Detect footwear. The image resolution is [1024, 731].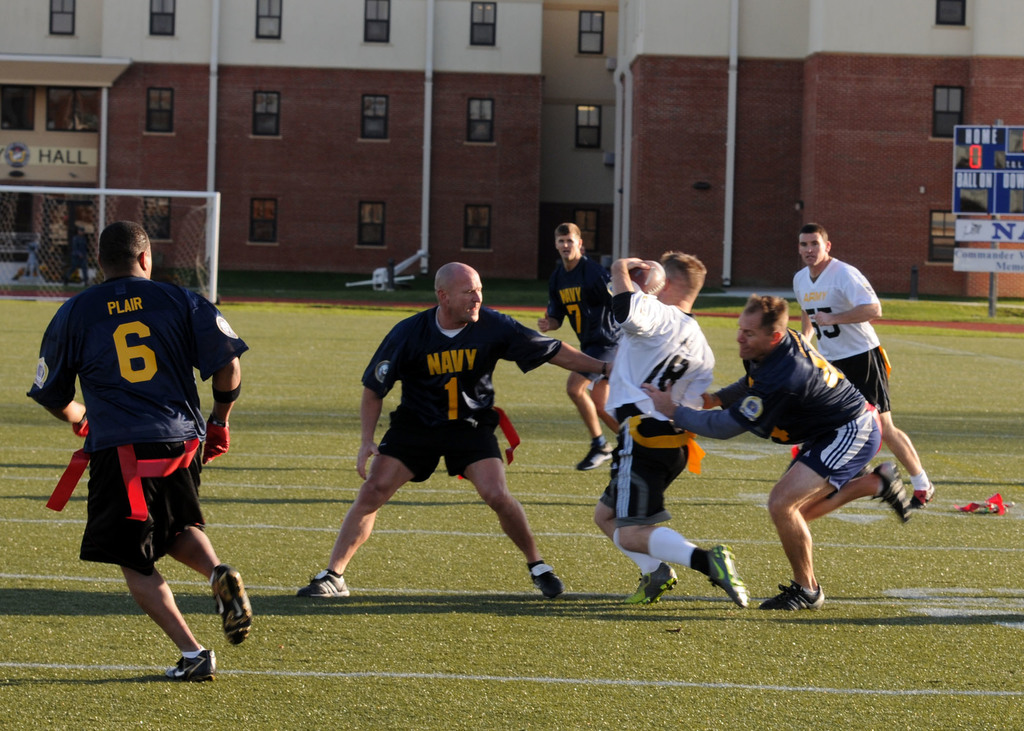
Rect(902, 470, 934, 512).
